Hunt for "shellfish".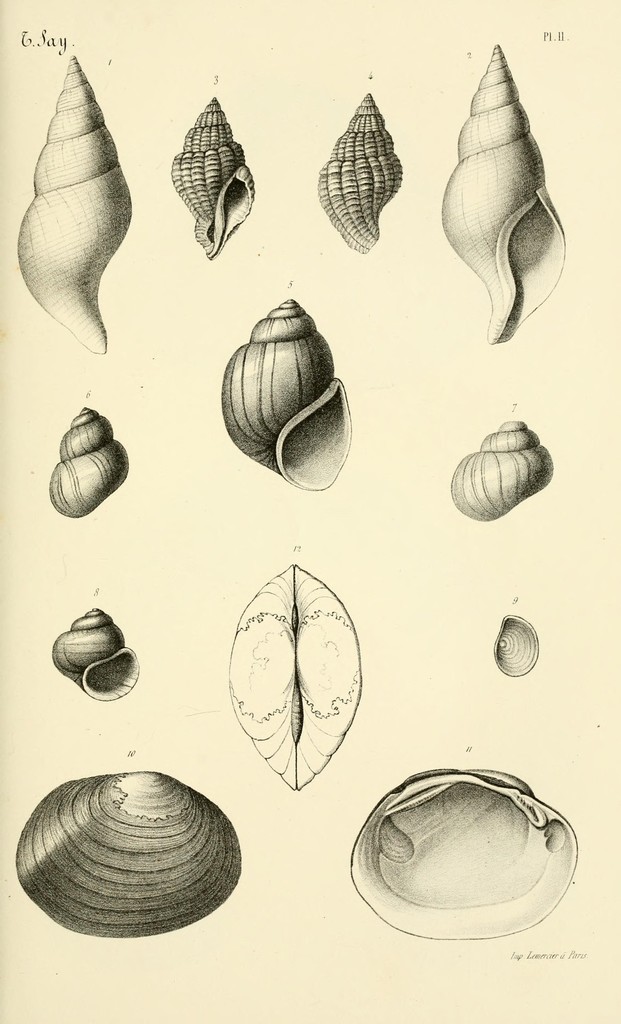
Hunted down at detection(49, 405, 125, 519).
